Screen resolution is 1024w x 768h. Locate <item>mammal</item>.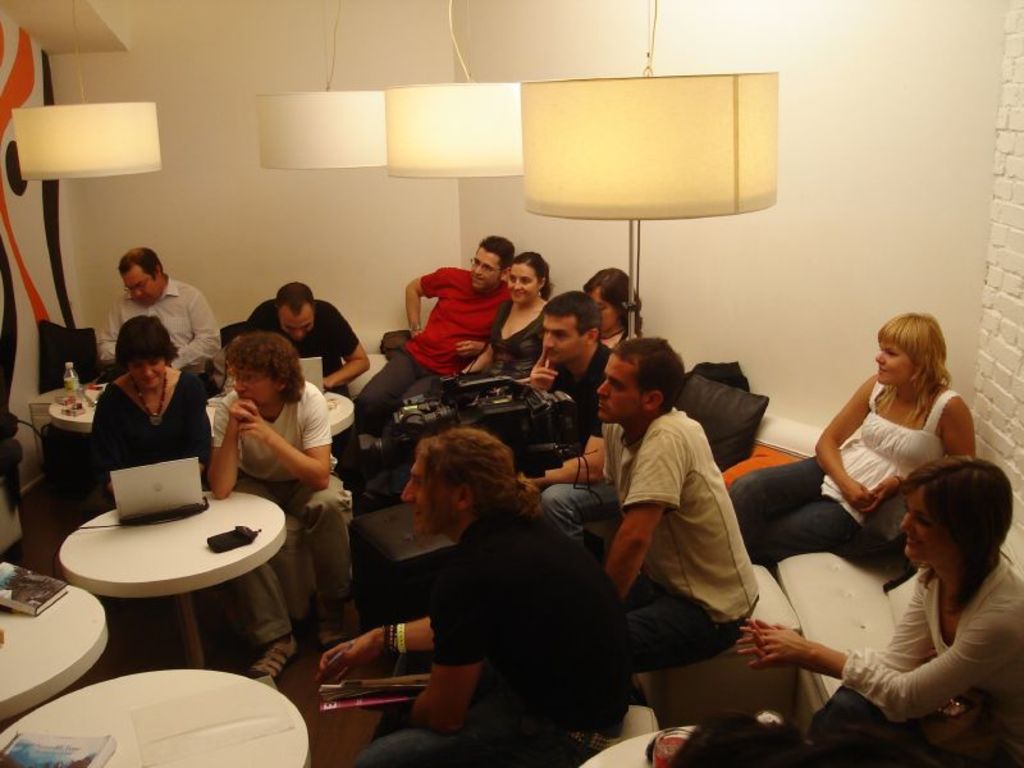
box(792, 460, 1021, 727).
